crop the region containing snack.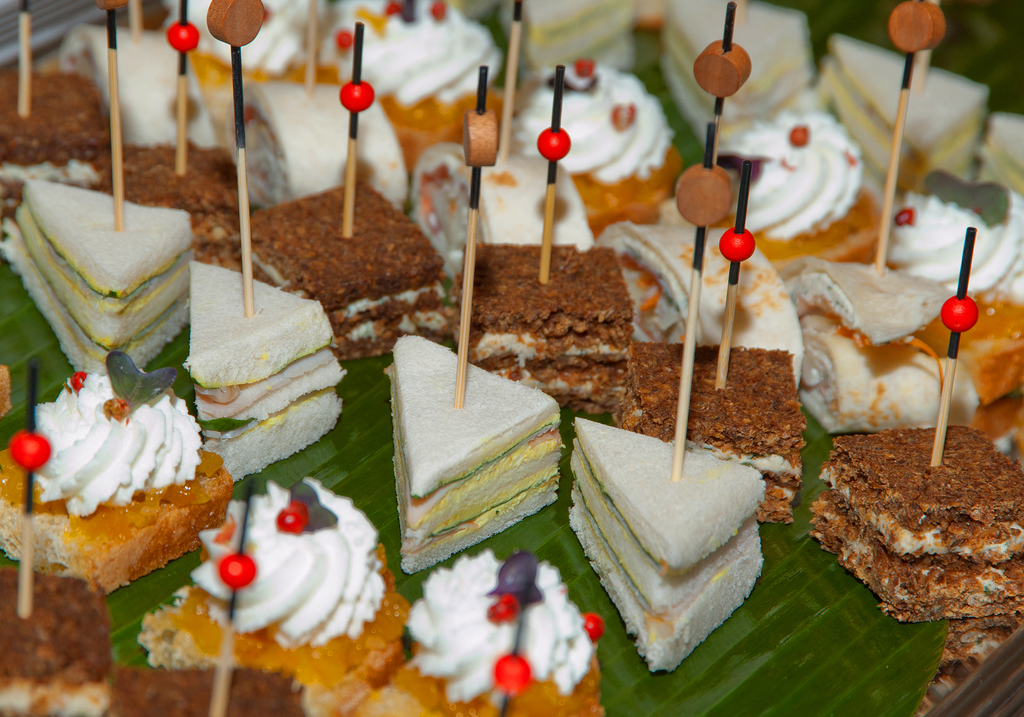
Crop region: bbox=[614, 340, 796, 536].
